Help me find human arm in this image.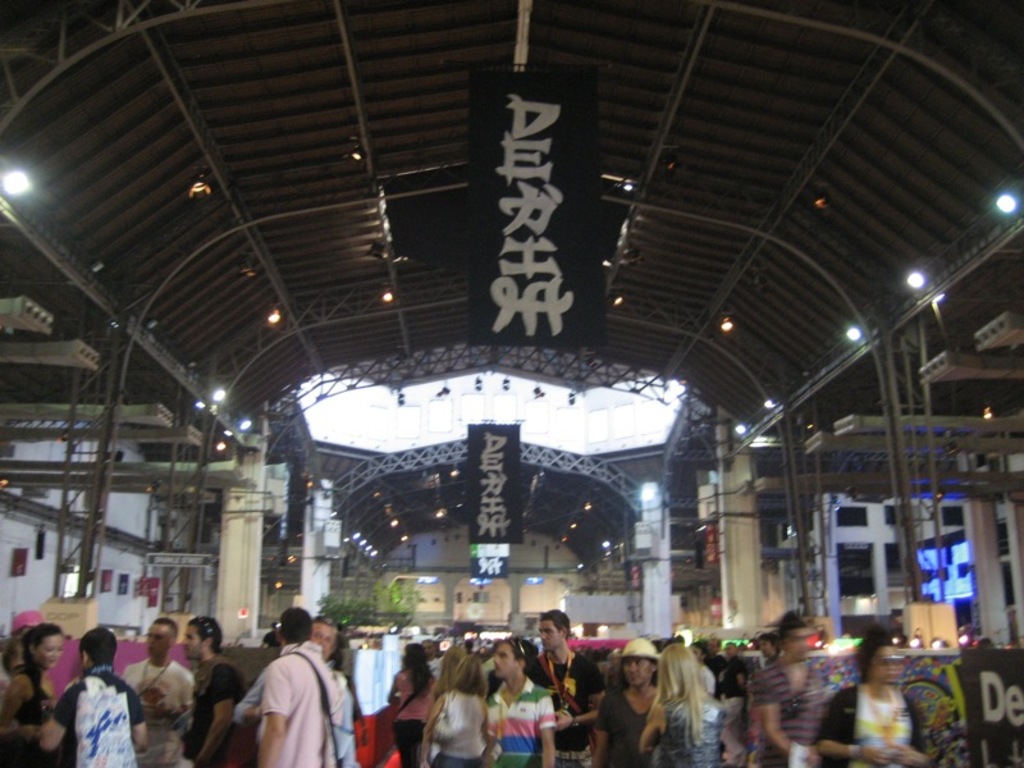
Found it: <bbox>131, 700, 142, 754</bbox>.
